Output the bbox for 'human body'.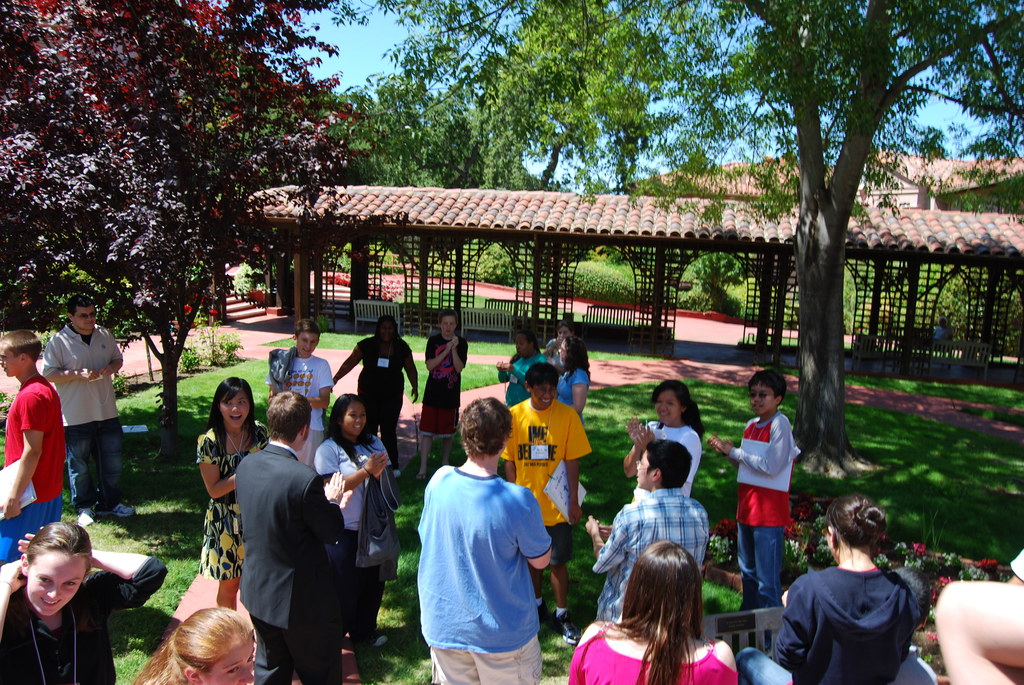
(left=333, top=311, right=419, bottom=462).
